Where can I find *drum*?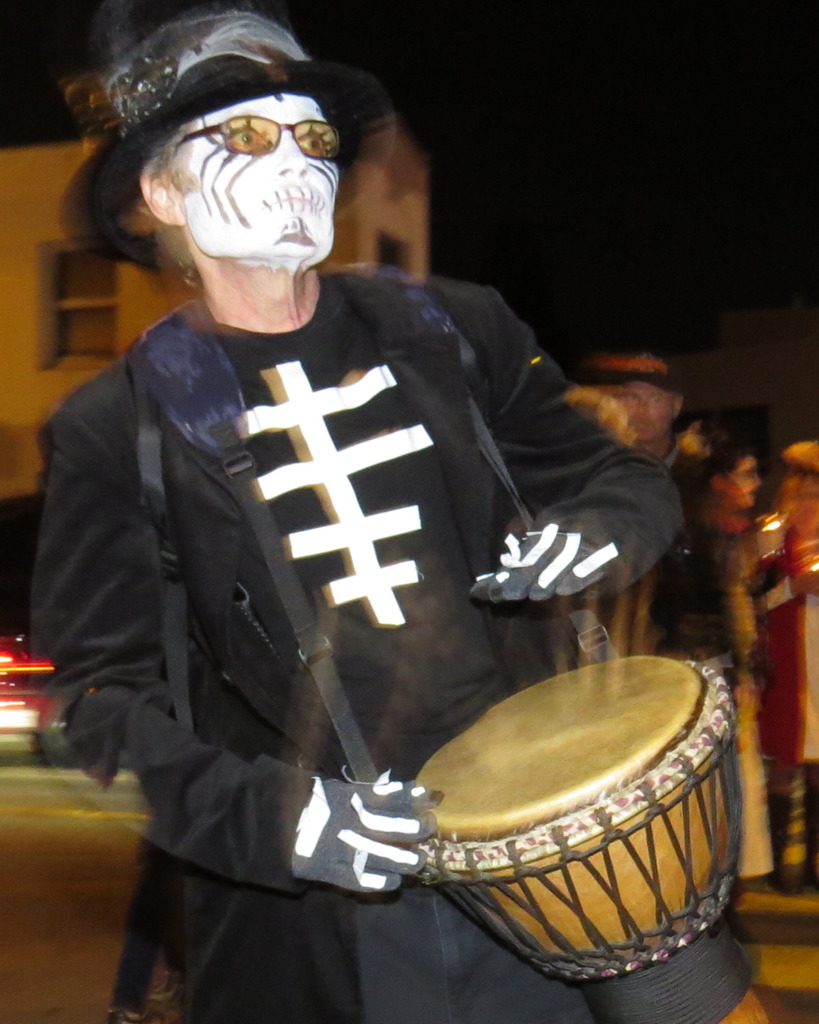
You can find it at Rect(293, 605, 758, 954).
